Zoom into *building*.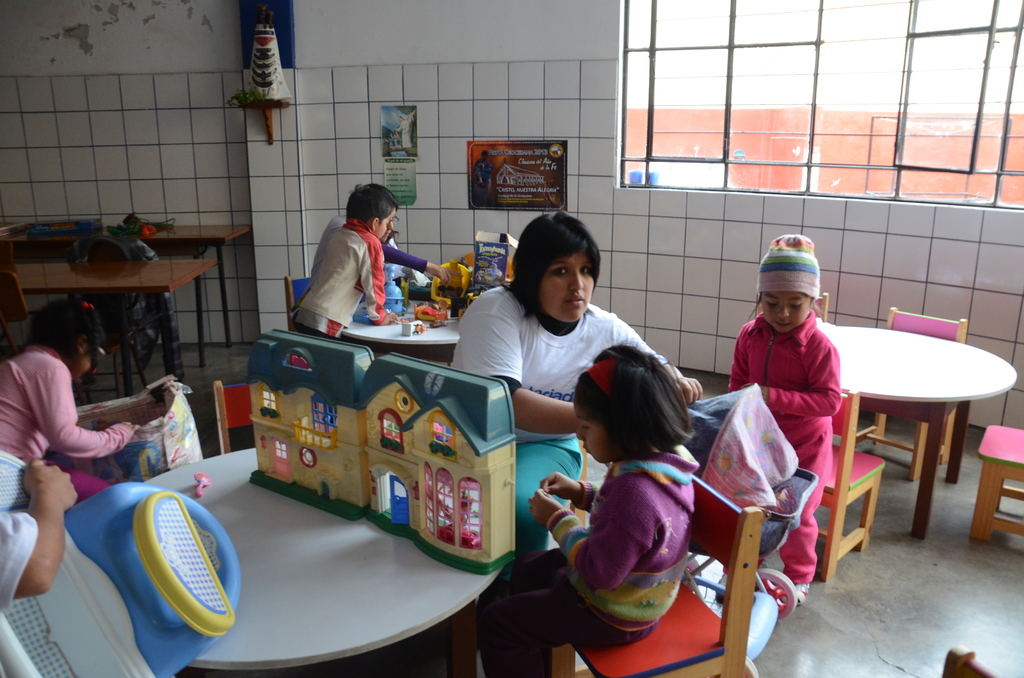
Zoom target: box(615, 0, 1020, 205).
